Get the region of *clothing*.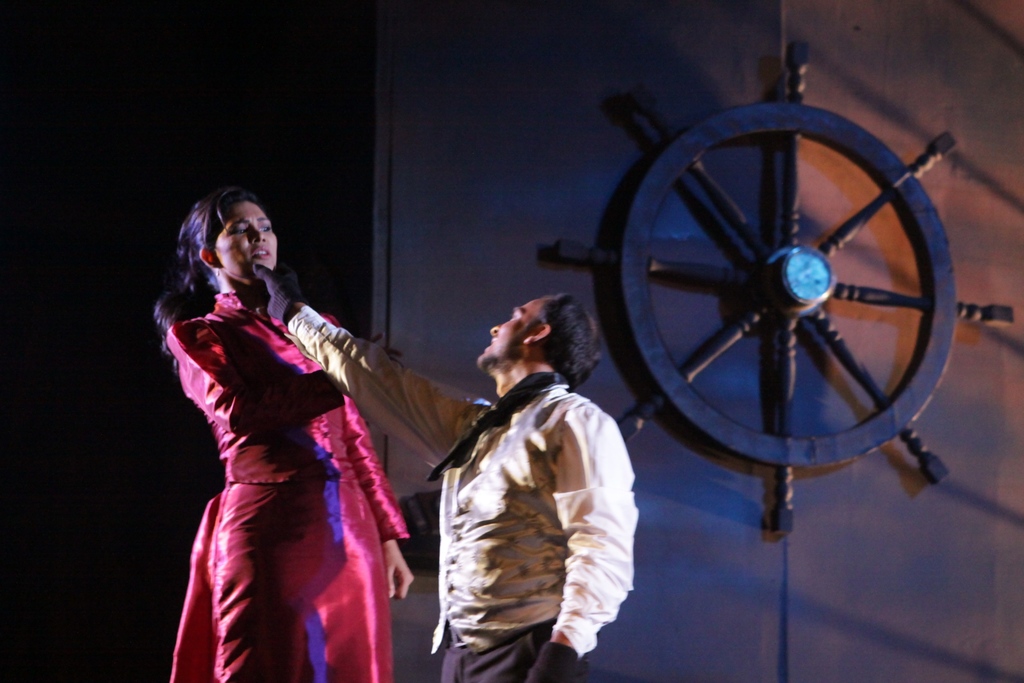
left=246, top=264, right=637, bottom=682.
